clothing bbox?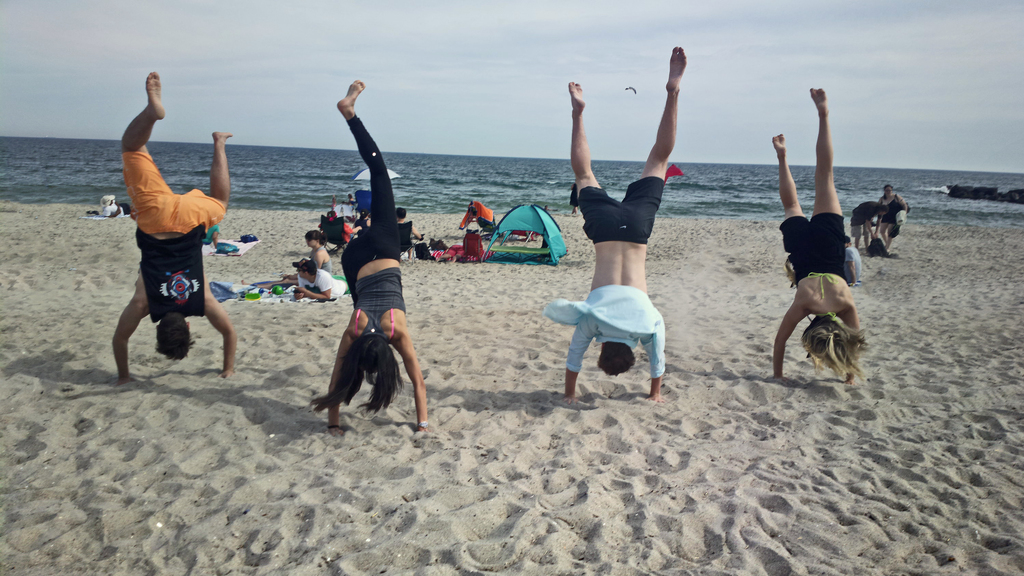
region(845, 246, 862, 283)
